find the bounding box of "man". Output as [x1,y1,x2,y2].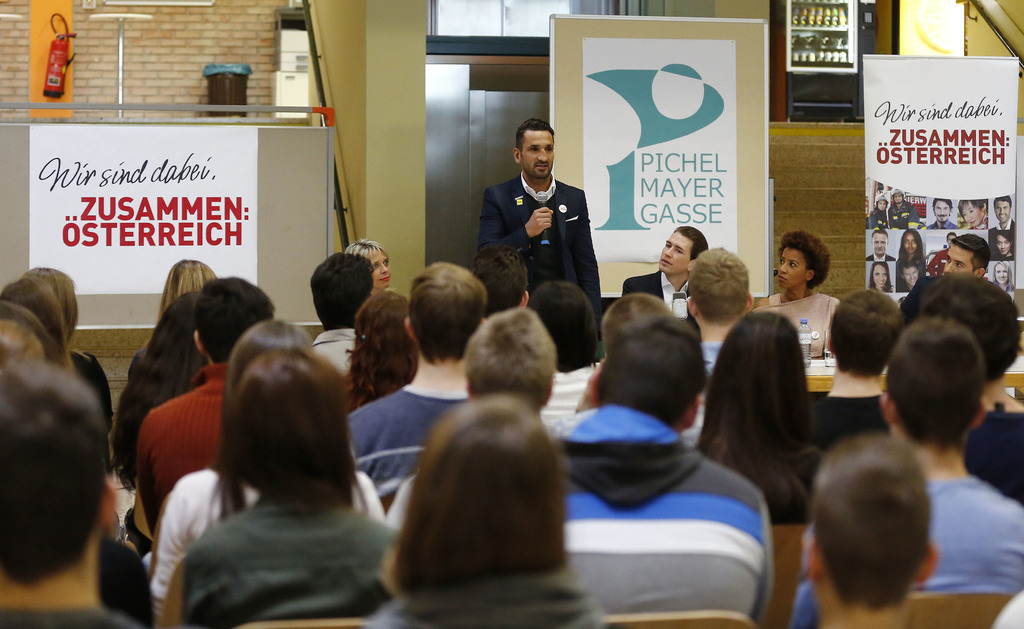
[990,194,1015,232].
